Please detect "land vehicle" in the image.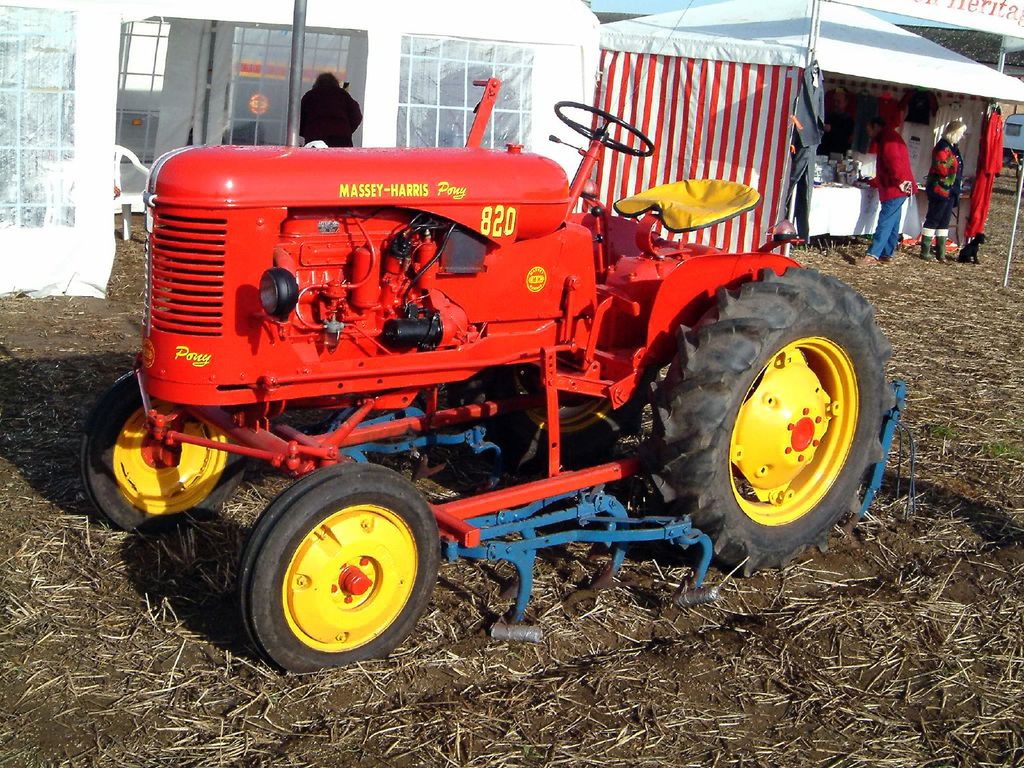
[116, 38, 884, 681].
